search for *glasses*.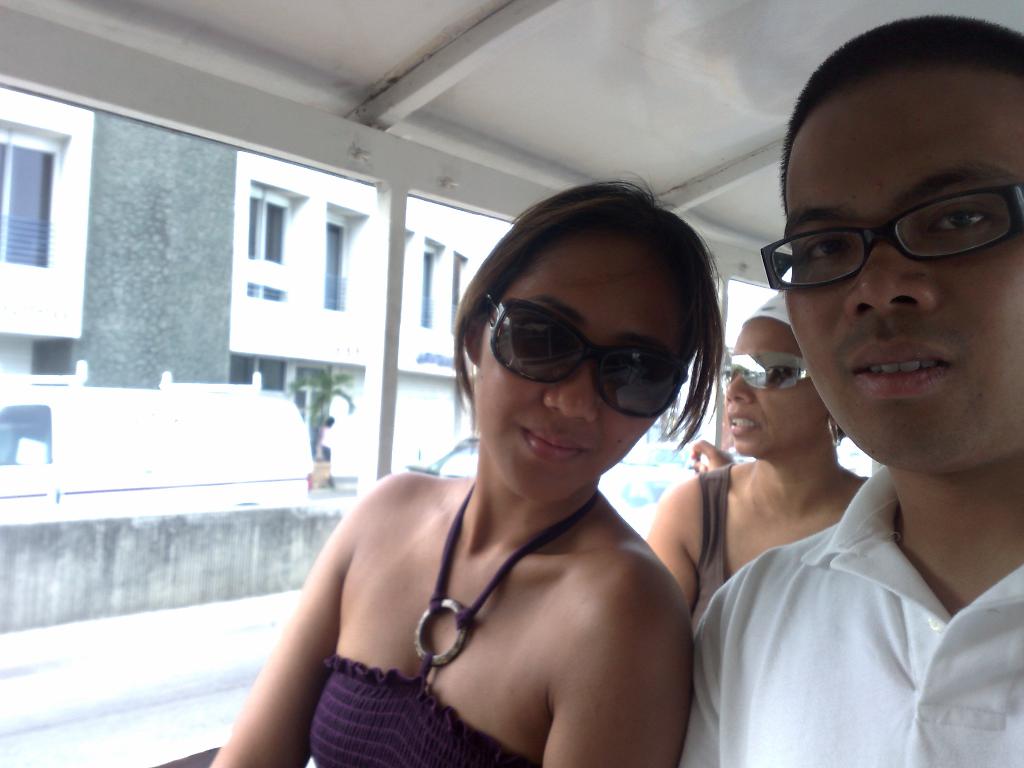
Found at 773,182,1014,287.
